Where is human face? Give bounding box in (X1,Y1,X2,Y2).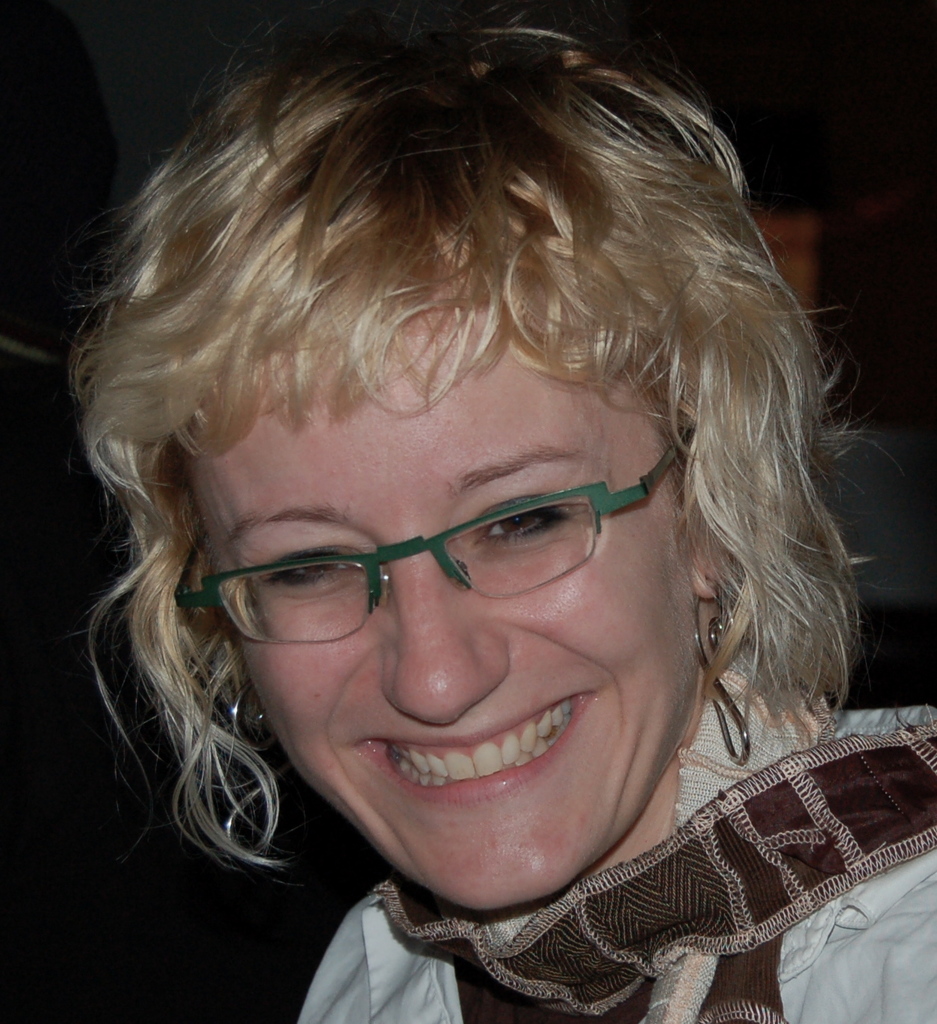
(187,272,701,913).
